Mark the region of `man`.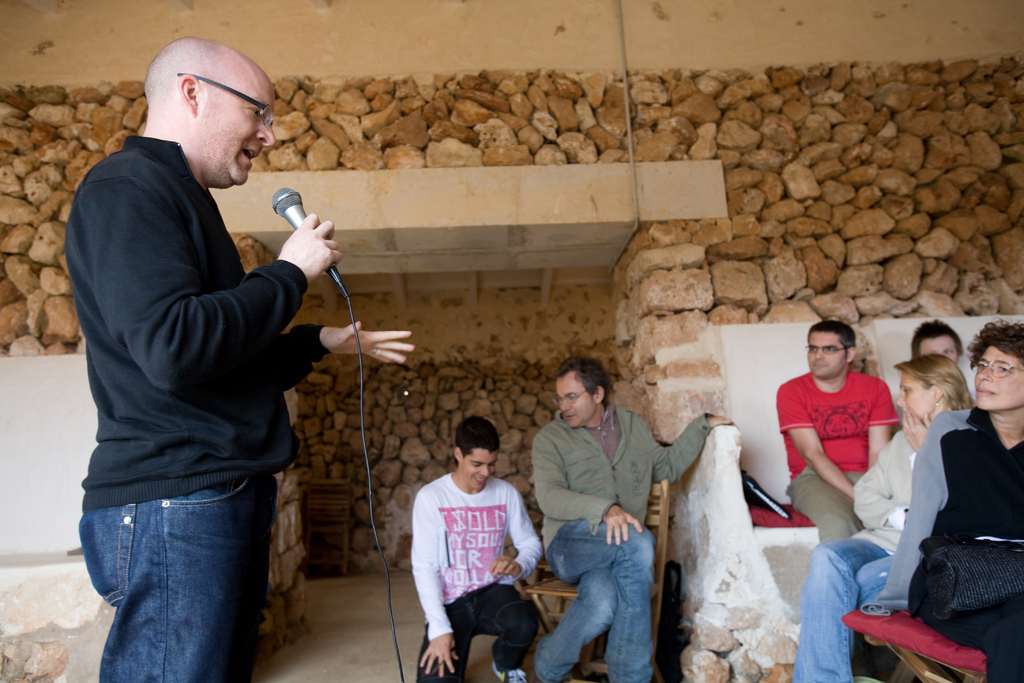
Region: <region>78, 33, 417, 682</region>.
